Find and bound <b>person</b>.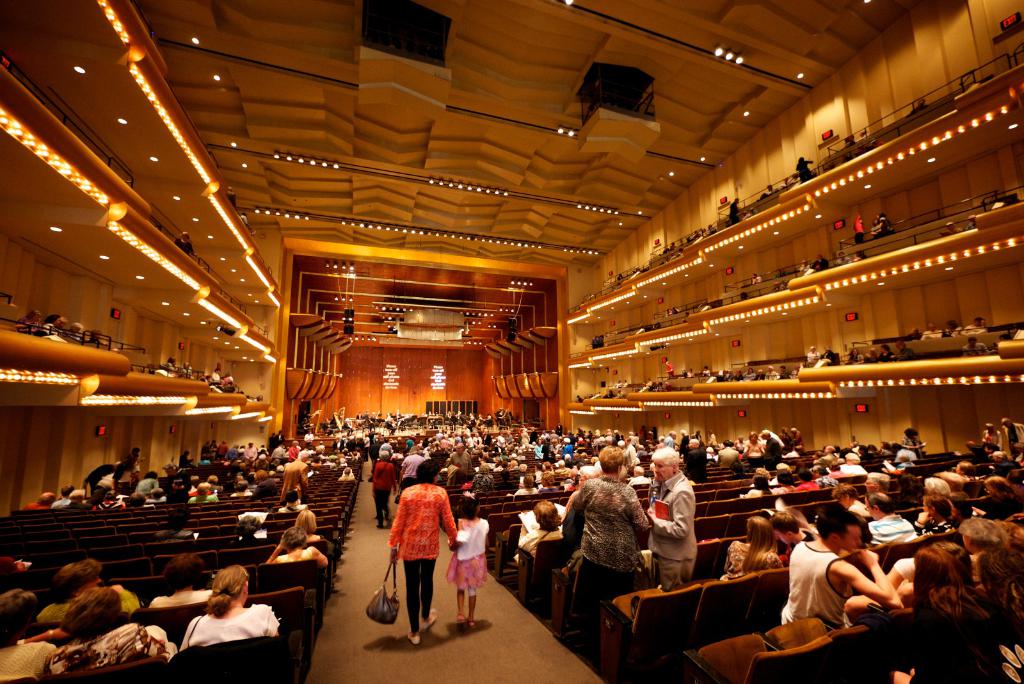
Bound: select_region(386, 460, 457, 644).
